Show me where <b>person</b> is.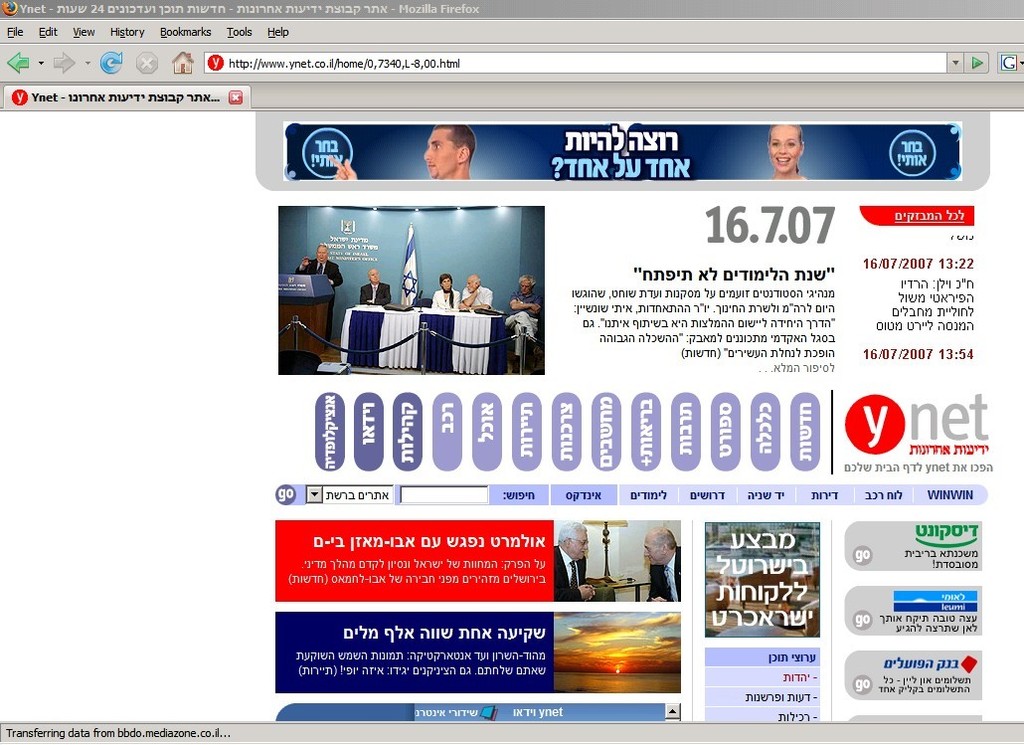
<b>person</b> is at {"x1": 358, "y1": 269, "x2": 394, "y2": 310}.
